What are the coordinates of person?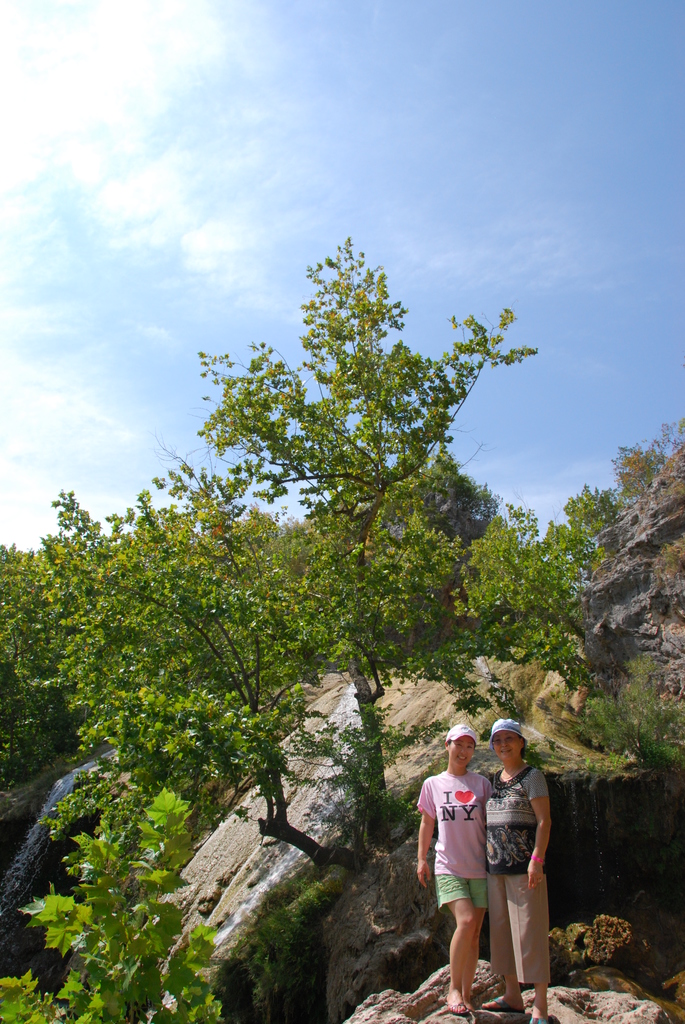
(left=415, top=719, right=501, bottom=1012).
